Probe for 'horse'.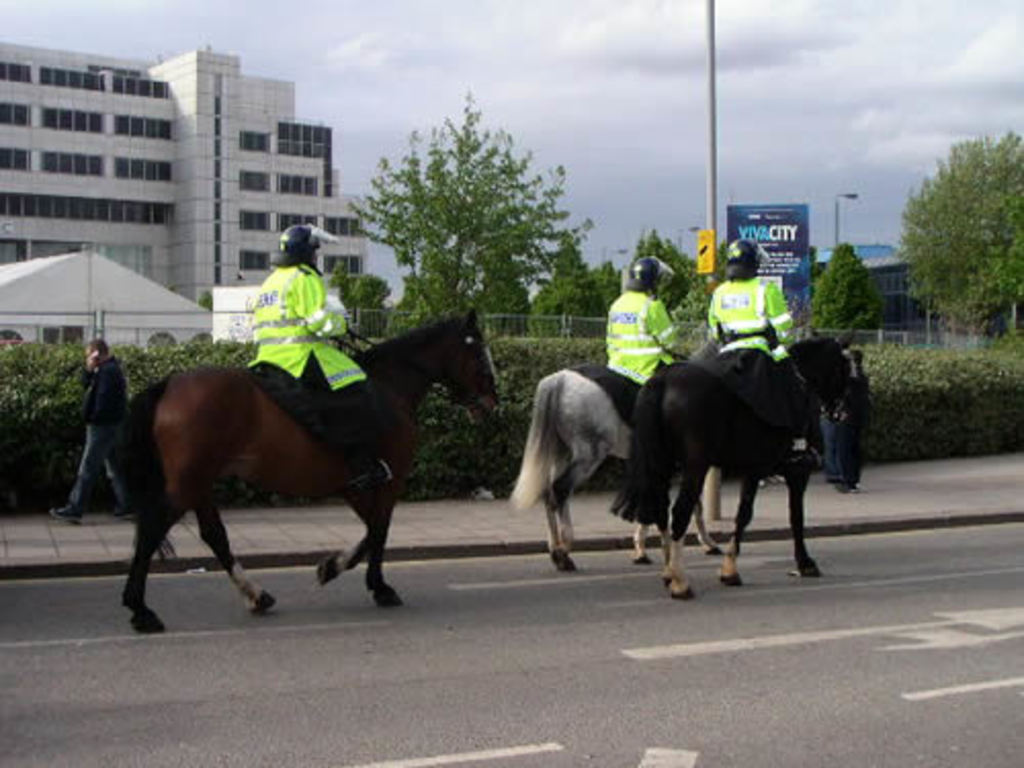
Probe result: bbox=(496, 358, 727, 573).
